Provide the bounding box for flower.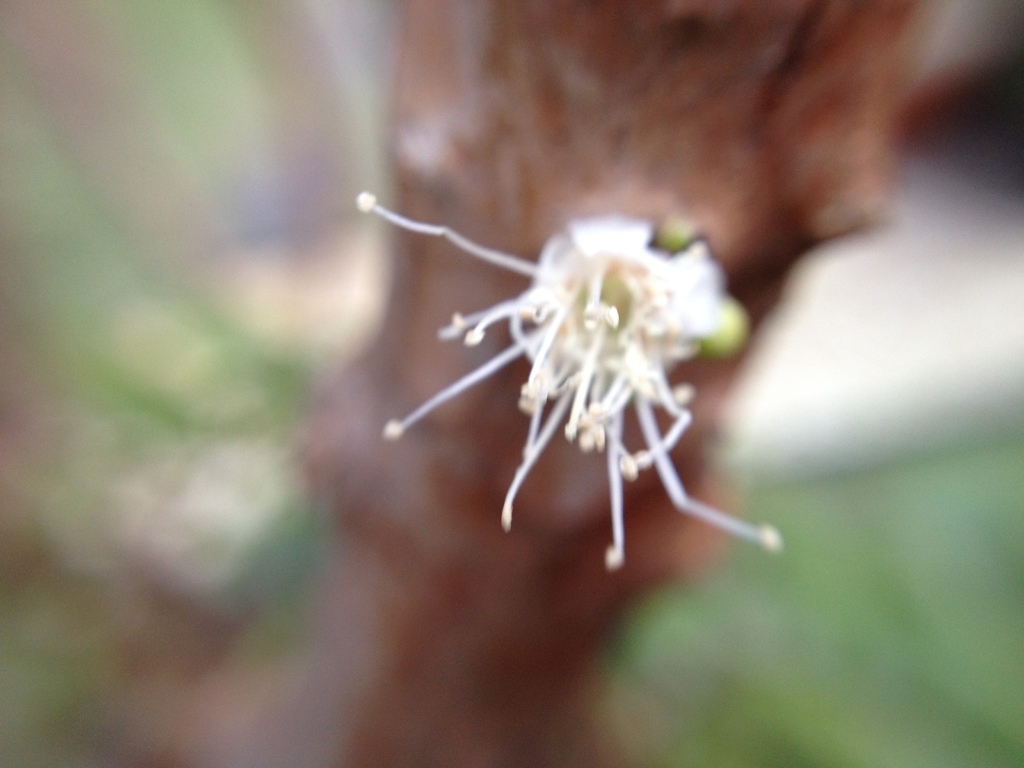
(360, 200, 787, 566).
